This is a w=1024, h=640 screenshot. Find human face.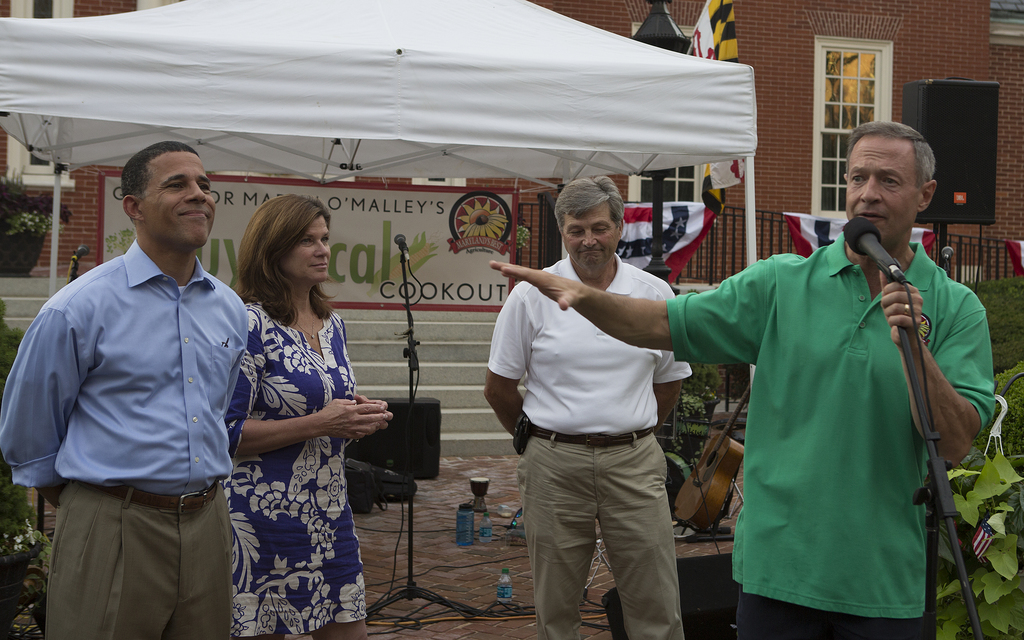
Bounding box: 847 141 920 247.
